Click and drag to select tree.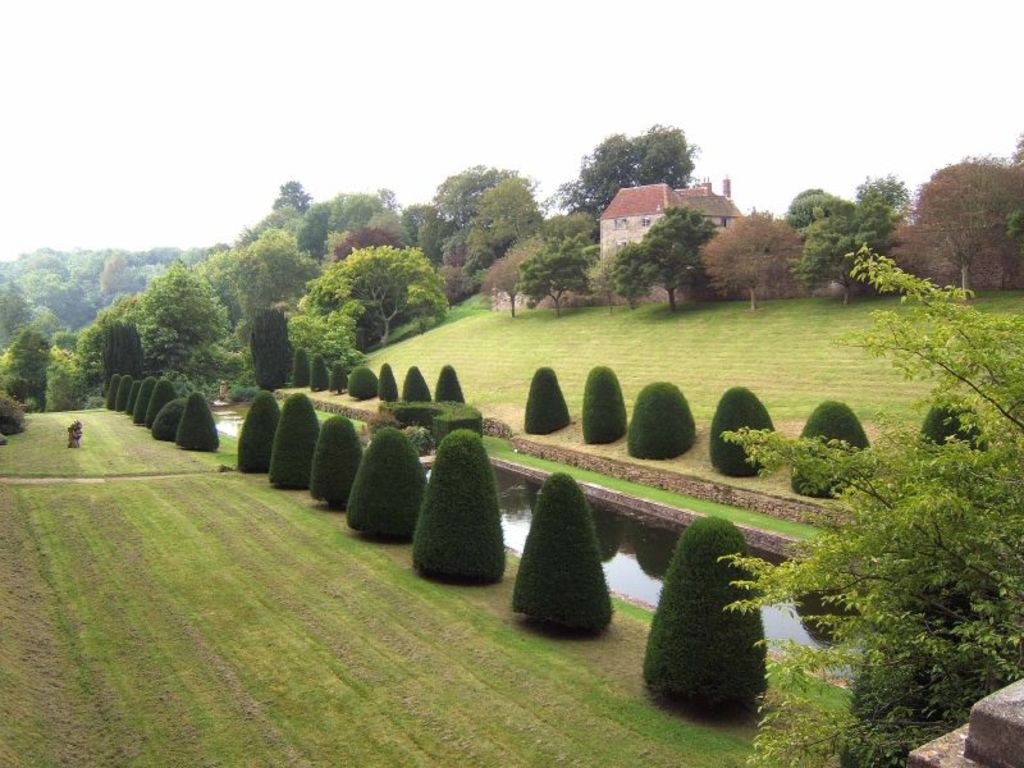
Selection: x1=512, y1=242, x2=605, y2=326.
